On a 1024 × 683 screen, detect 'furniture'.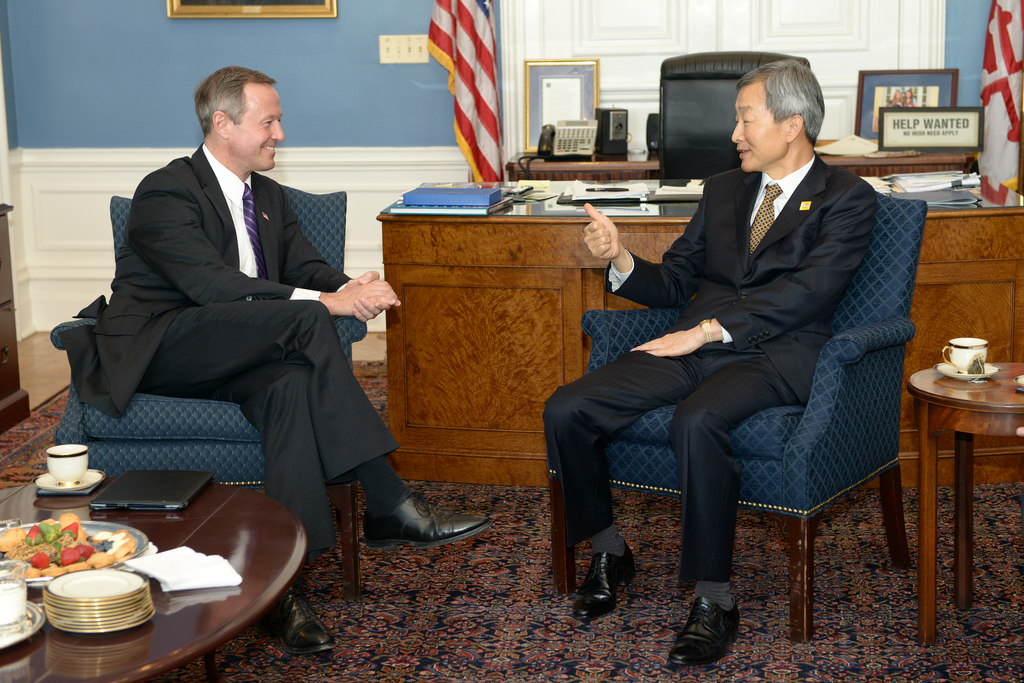
544 194 927 645.
